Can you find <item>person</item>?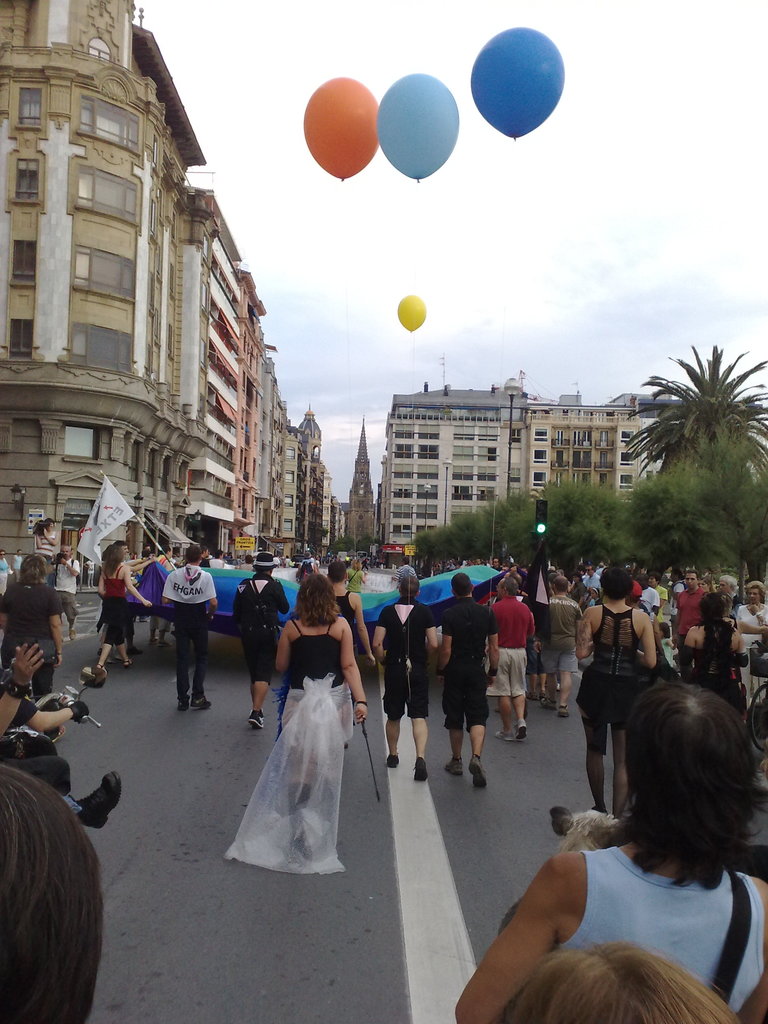
Yes, bounding box: (375, 576, 442, 798).
